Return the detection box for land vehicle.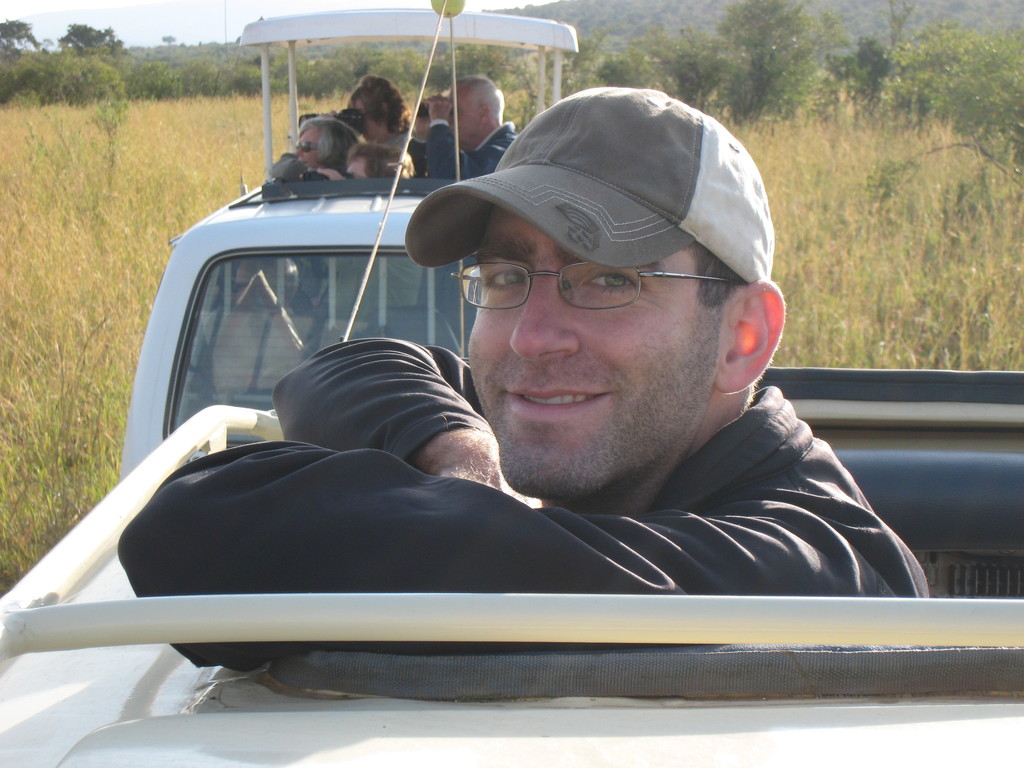
x1=115, y1=3, x2=581, y2=472.
